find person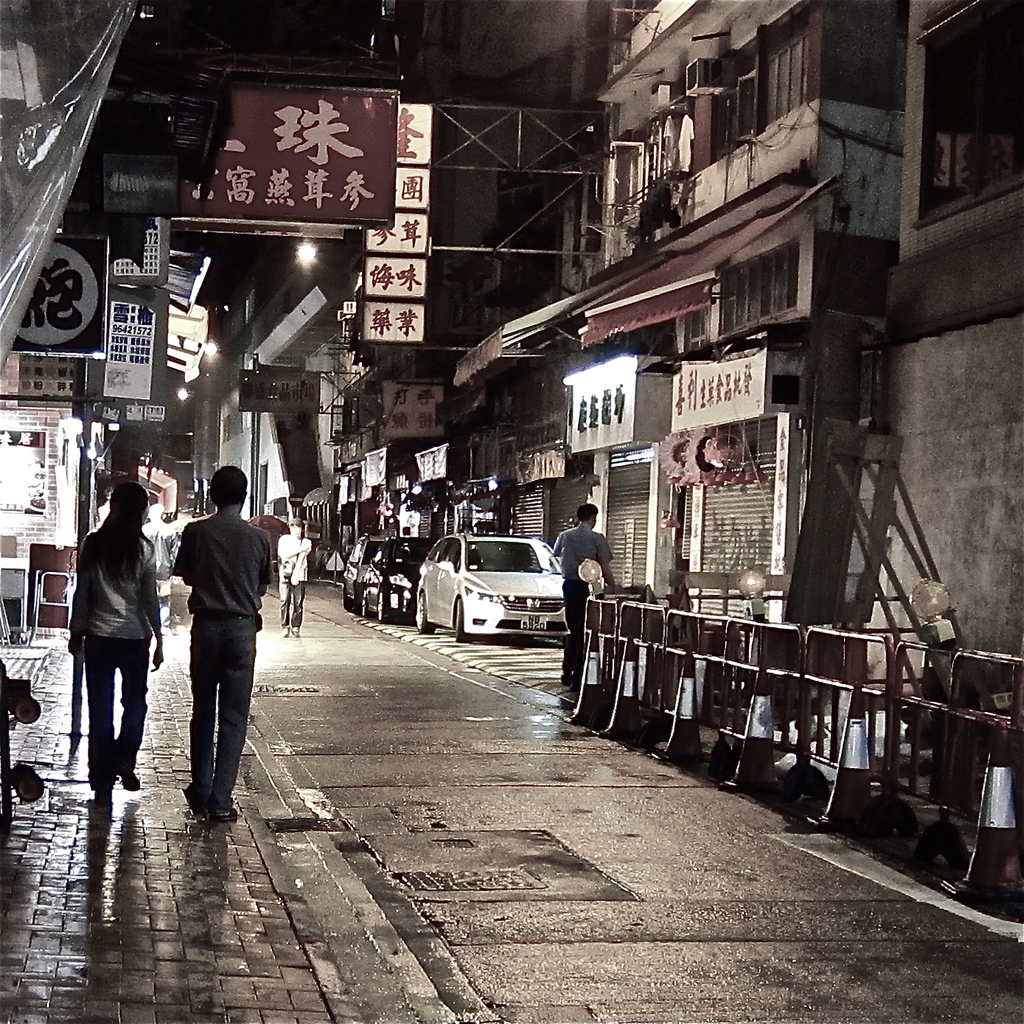
box(64, 481, 164, 809)
